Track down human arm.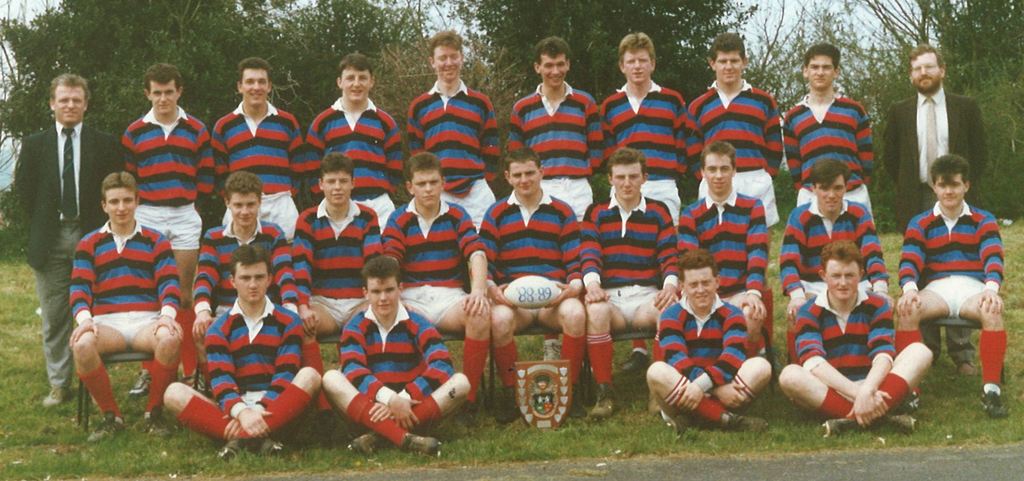
Tracked to {"x1": 557, "y1": 206, "x2": 585, "y2": 308}.
